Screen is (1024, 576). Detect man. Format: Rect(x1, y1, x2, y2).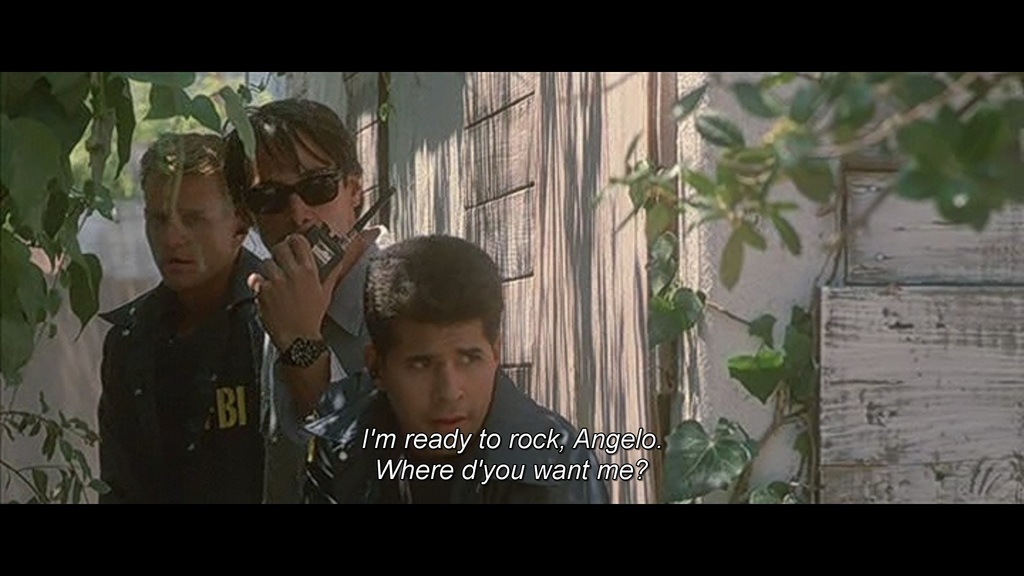
Rect(223, 93, 395, 505).
